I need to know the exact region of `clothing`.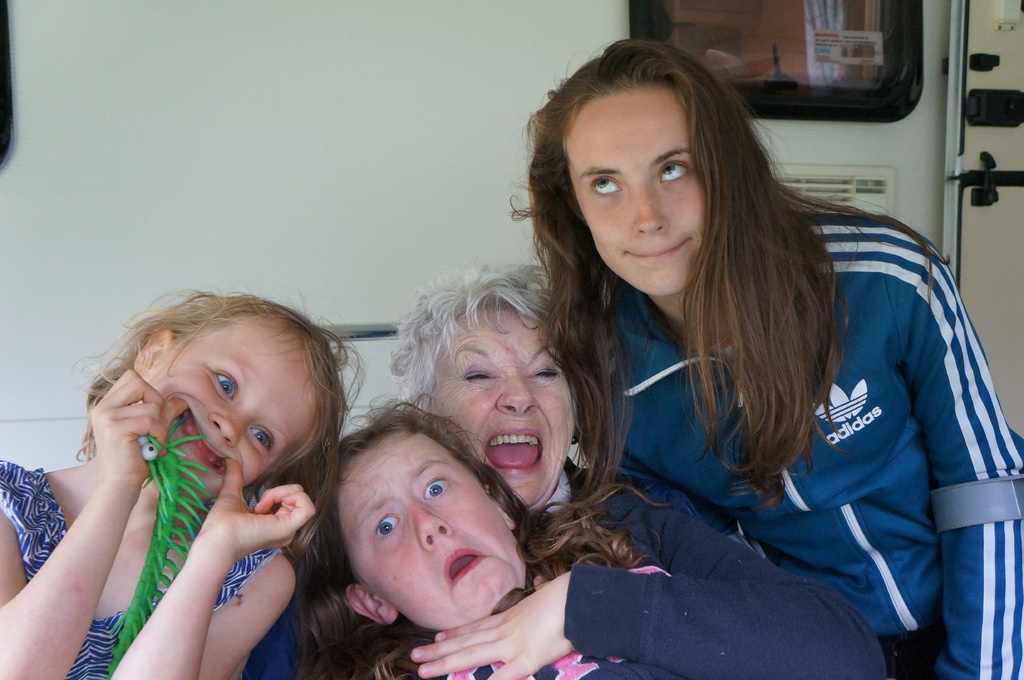
Region: 0 459 285 679.
